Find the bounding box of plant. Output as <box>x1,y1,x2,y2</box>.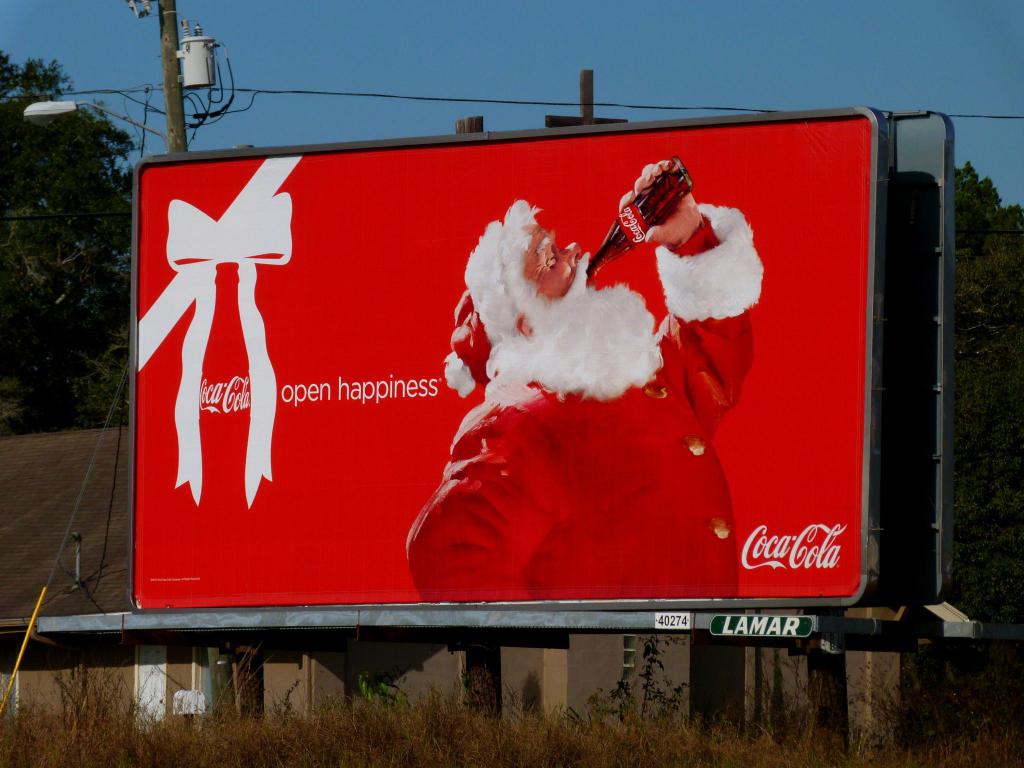
<box>547,631,685,744</box>.
